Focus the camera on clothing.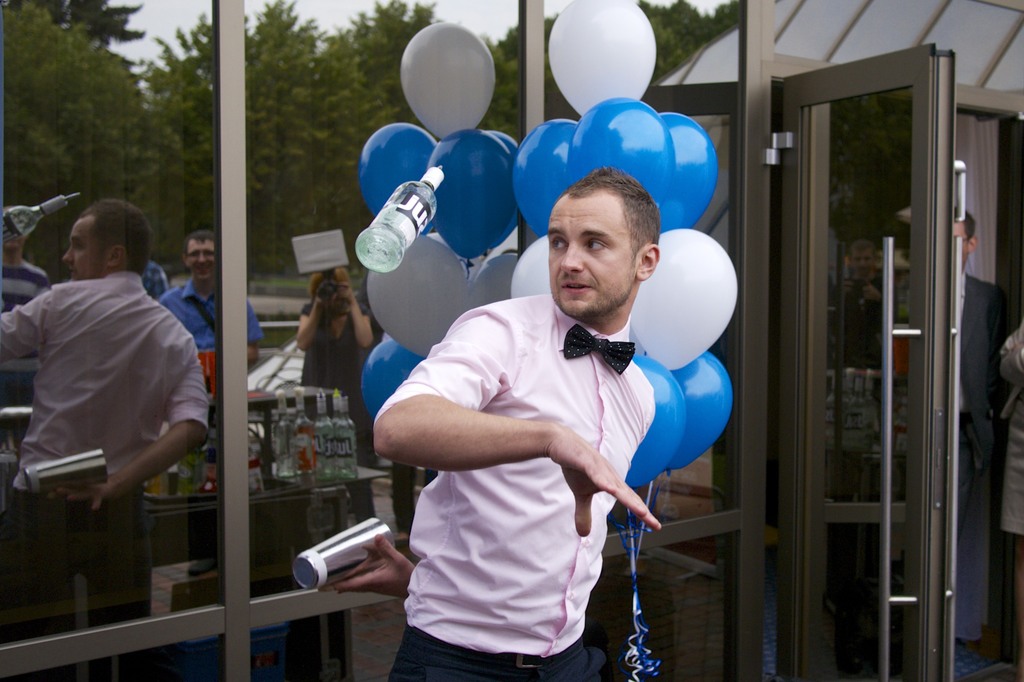
Focus region: 0,274,195,681.
